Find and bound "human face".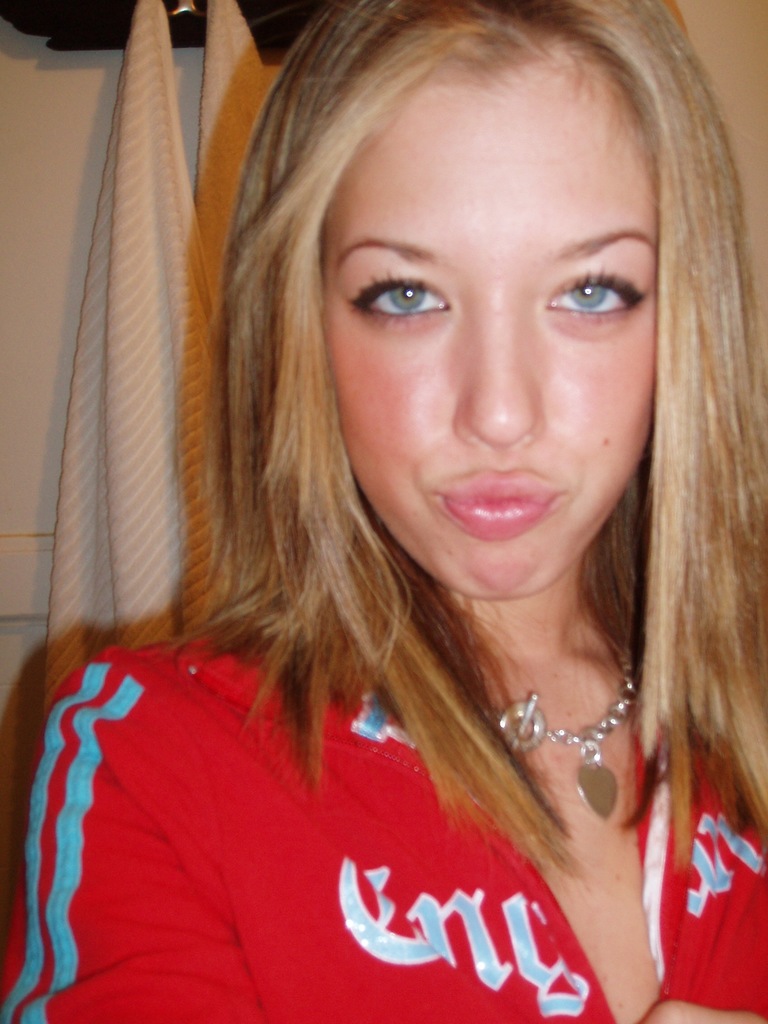
Bound: bbox=(326, 36, 660, 593).
